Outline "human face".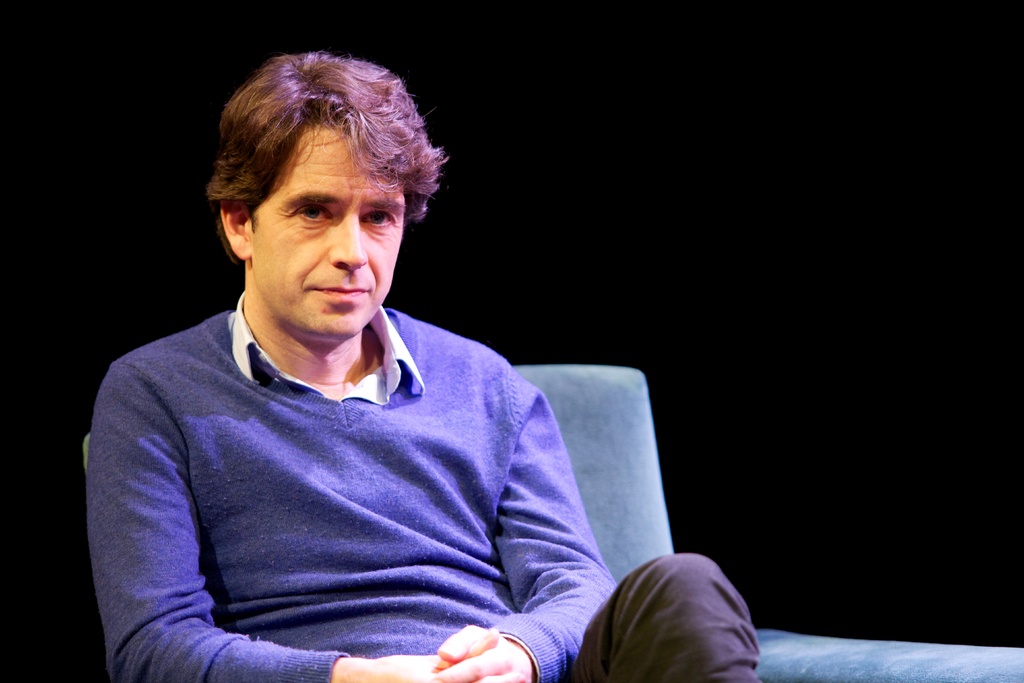
Outline: (247,130,406,342).
